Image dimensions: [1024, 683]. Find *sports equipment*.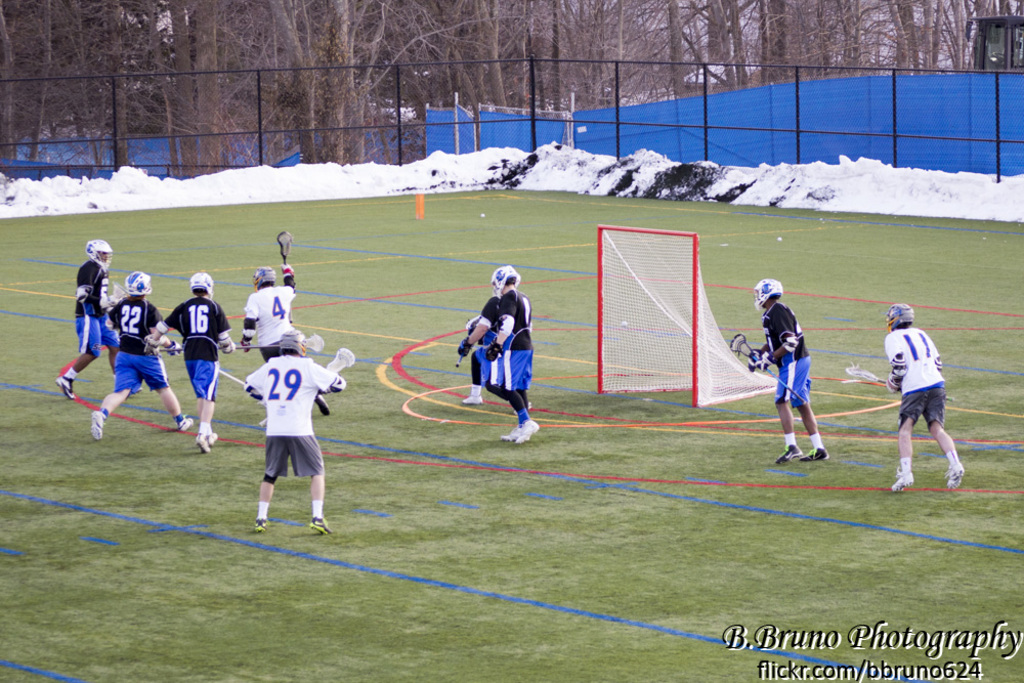
777/446/800/464.
